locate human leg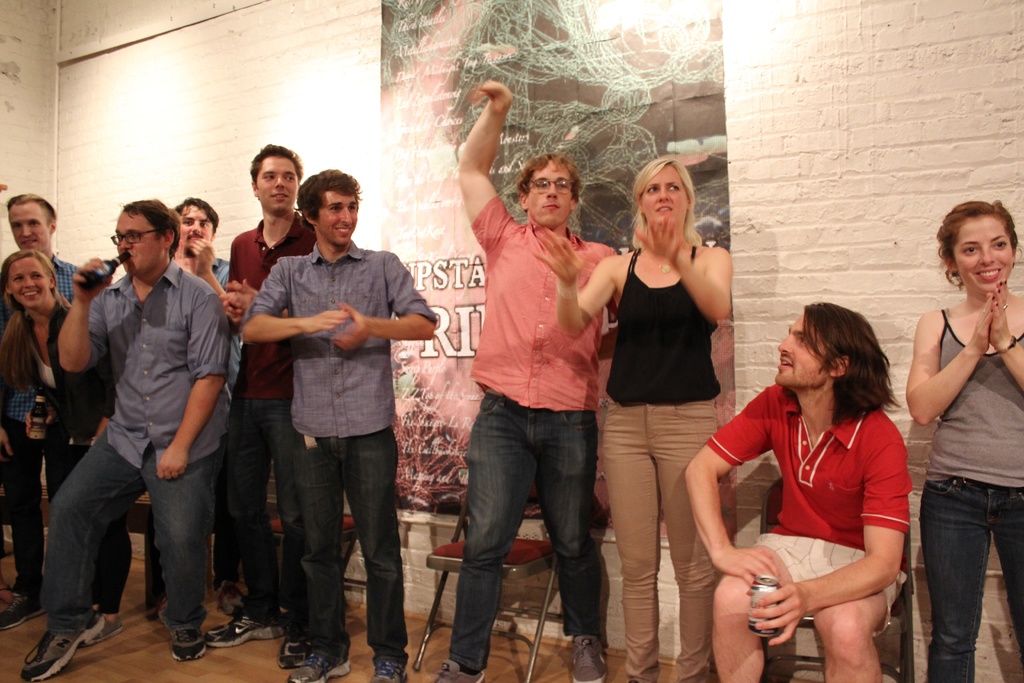
bbox=[20, 429, 146, 681]
